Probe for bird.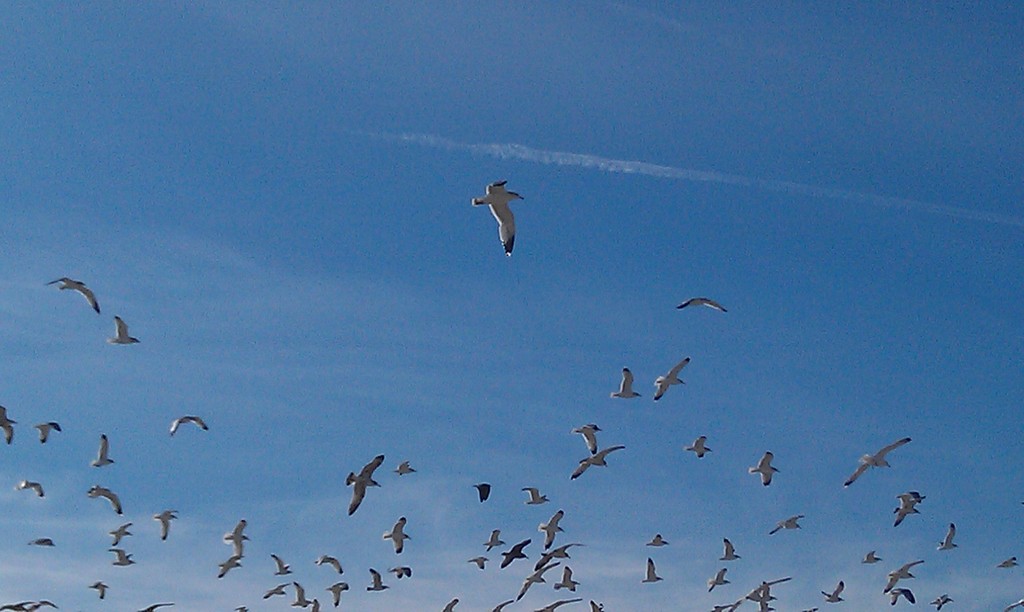
Probe result: <bbox>15, 475, 47, 499</bbox>.
